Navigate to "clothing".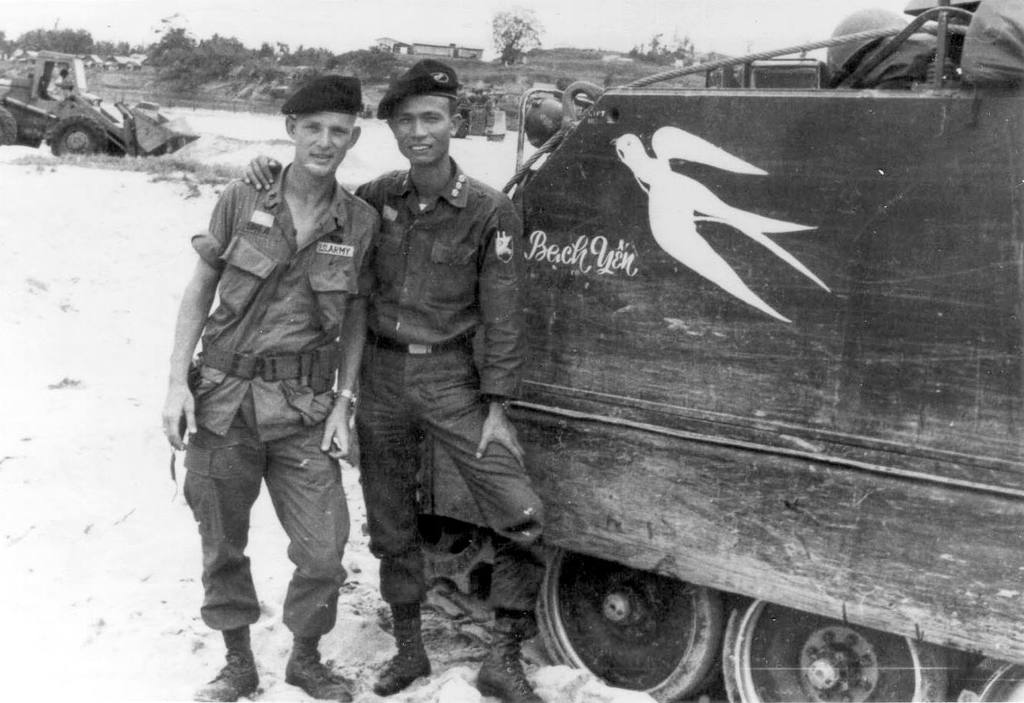
Navigation target: [left=351, top=158, right=527, bottom=625].
